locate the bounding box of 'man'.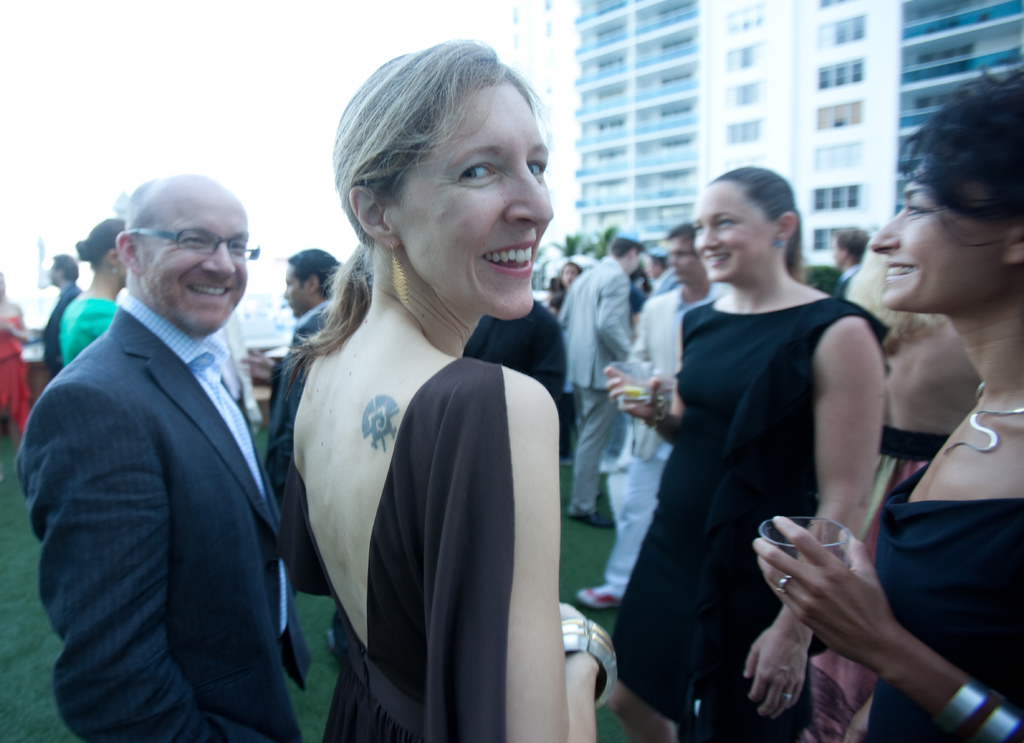
Bounding box: bbox(29, 150, 294, 742).
